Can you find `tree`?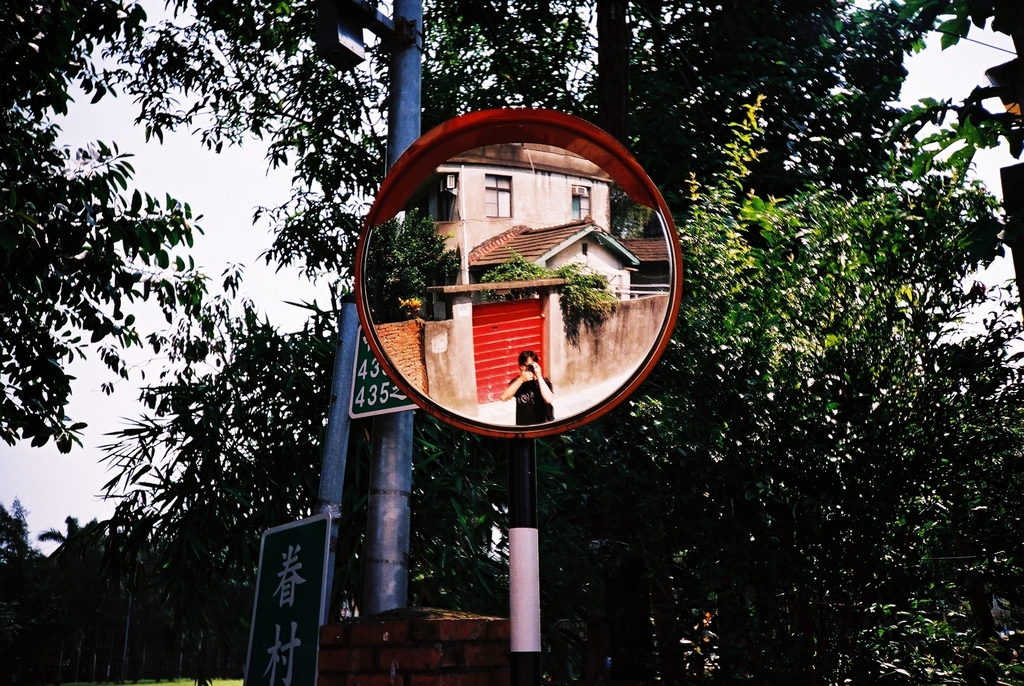
Yes, bounding box: (98,288,368,649).
